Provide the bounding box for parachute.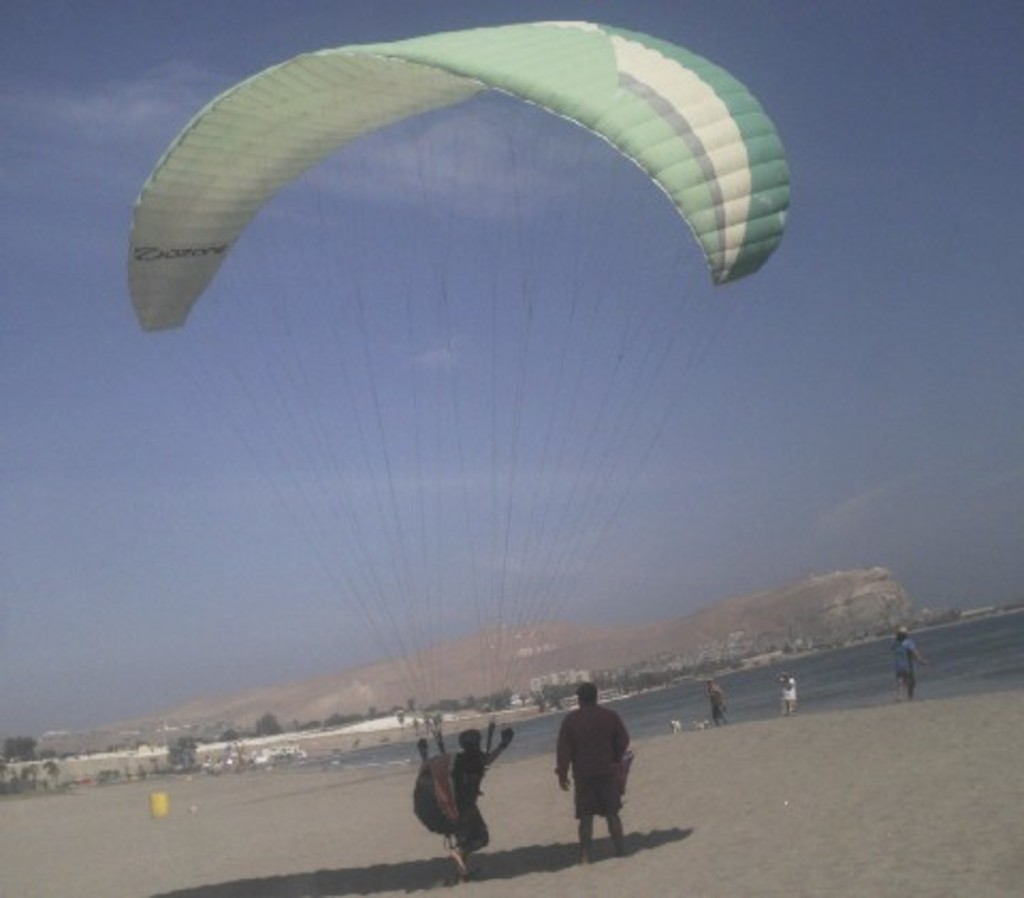
x1=141 y1=19 x2=789 y2=753.
